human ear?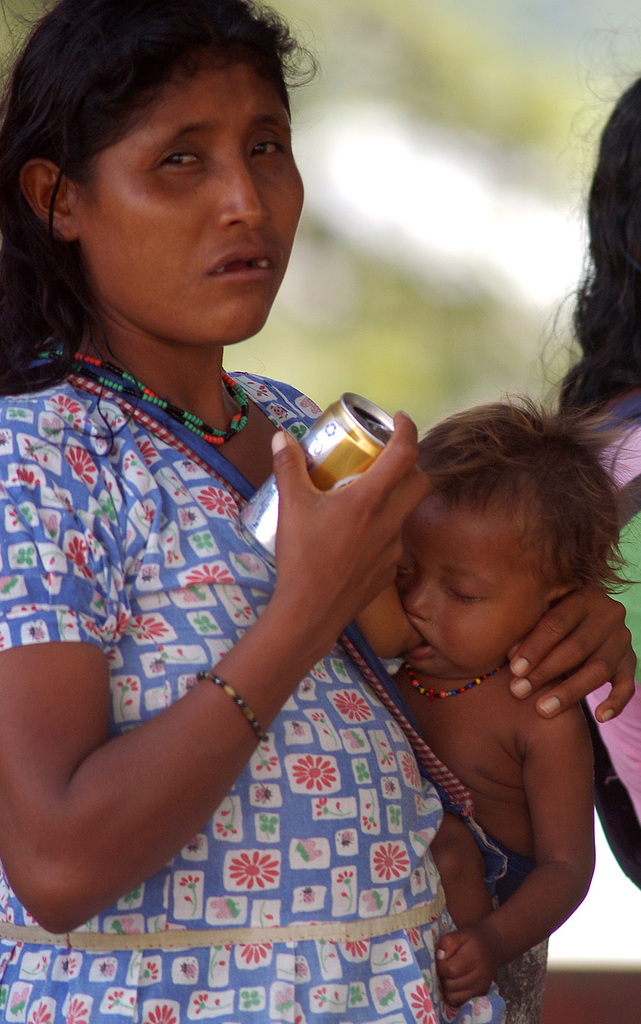
bbox=[15, 157, 76, 238]
